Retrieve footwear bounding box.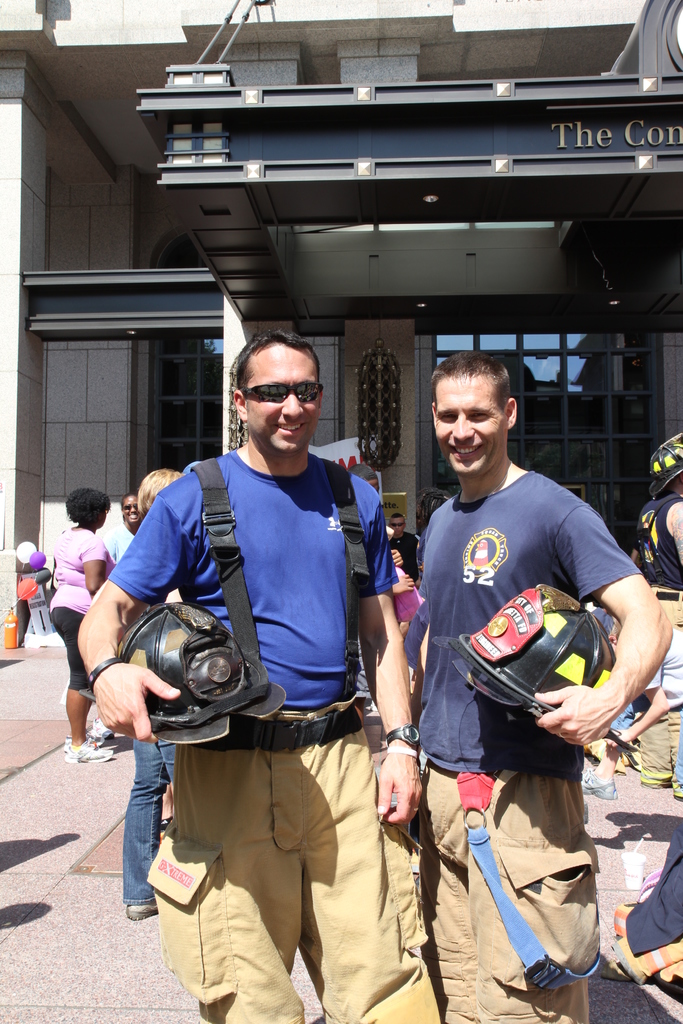
Bounding box: x1=94, y1=714, x2=113, y2=737.
